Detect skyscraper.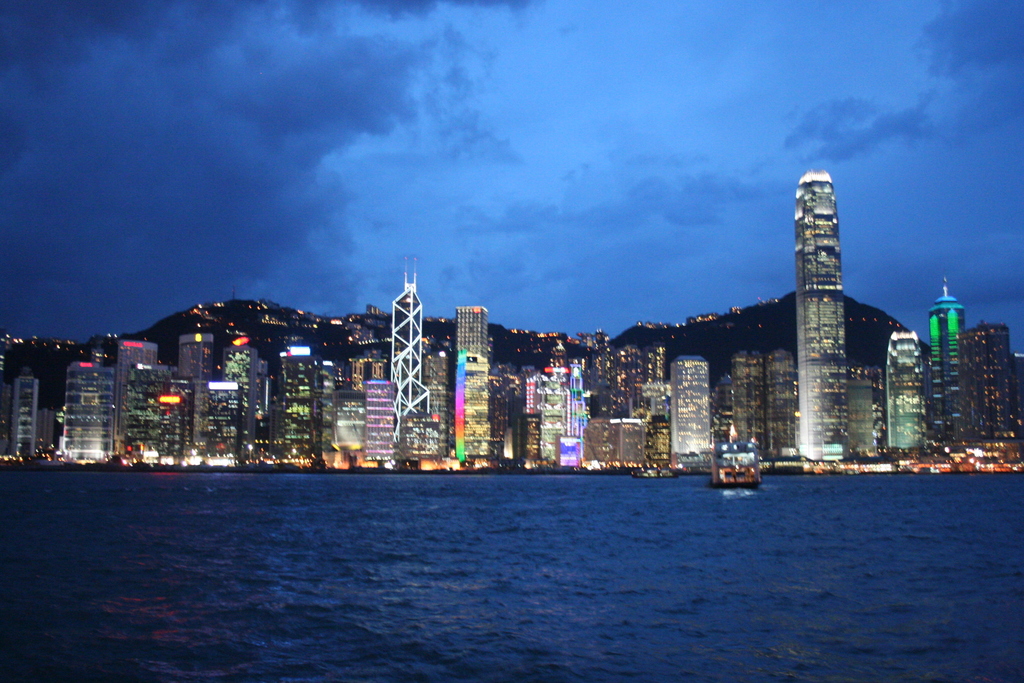
Detected at 453:304:490:464.
